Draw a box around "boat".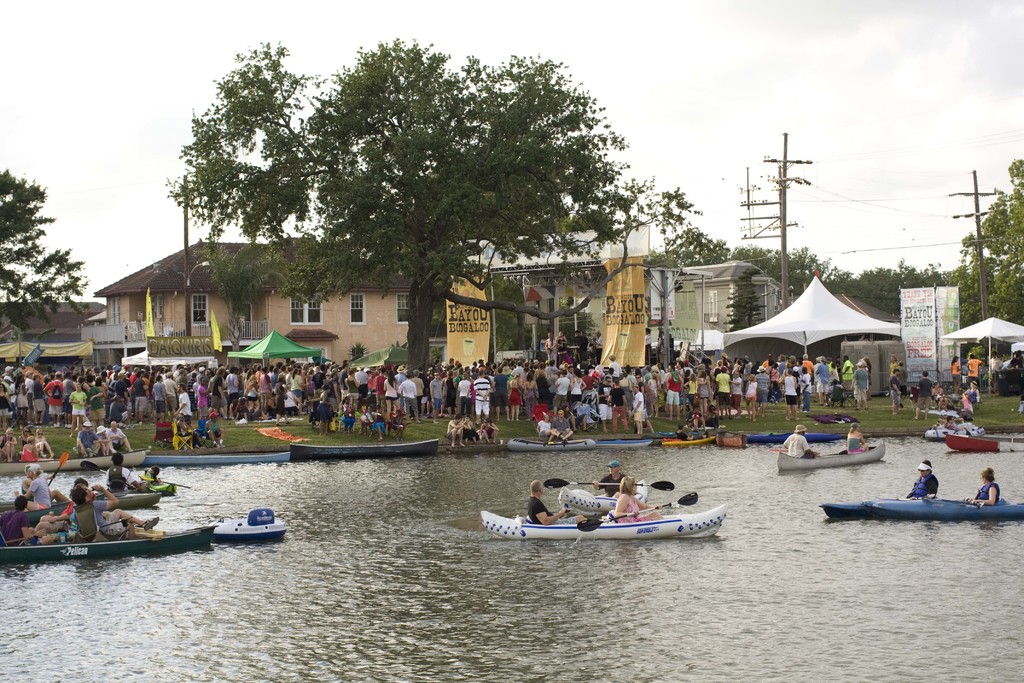
l=0, t=498, r=67, b=529.
